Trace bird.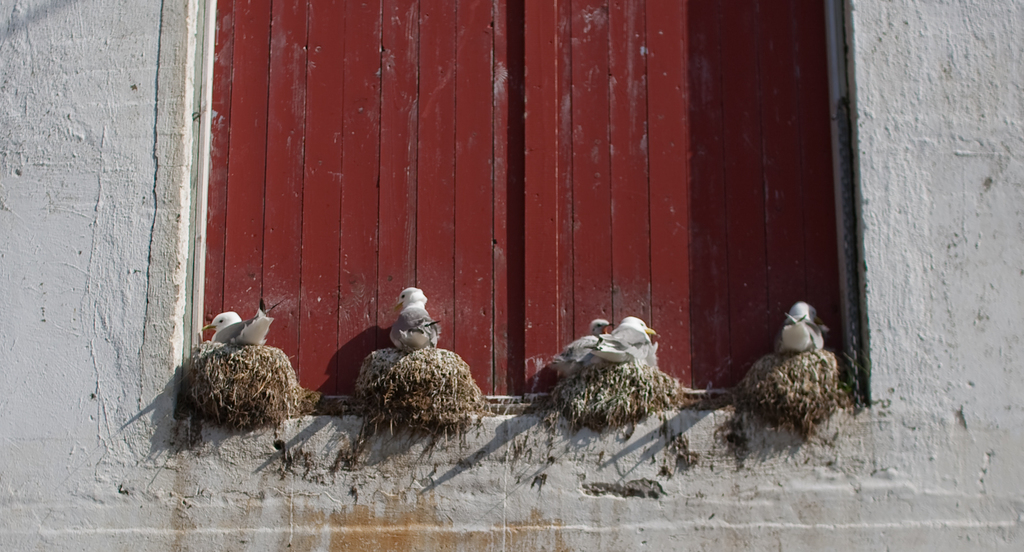
Traced to detection(388, 286, 435, 349).
